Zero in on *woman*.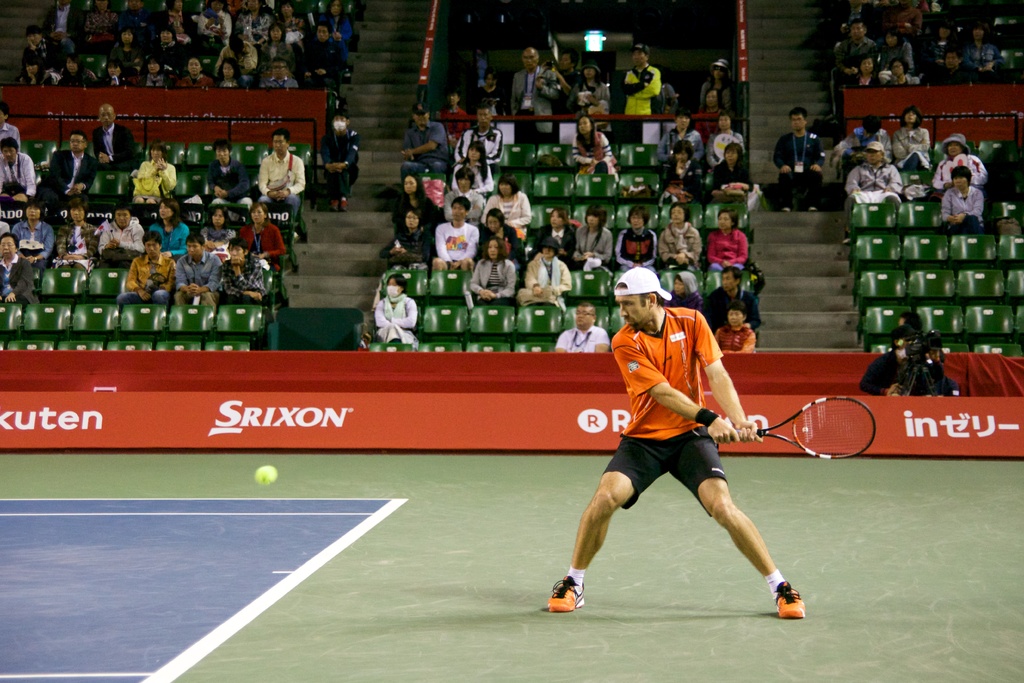
Zeroed in: (441, 170, 488, 224).
